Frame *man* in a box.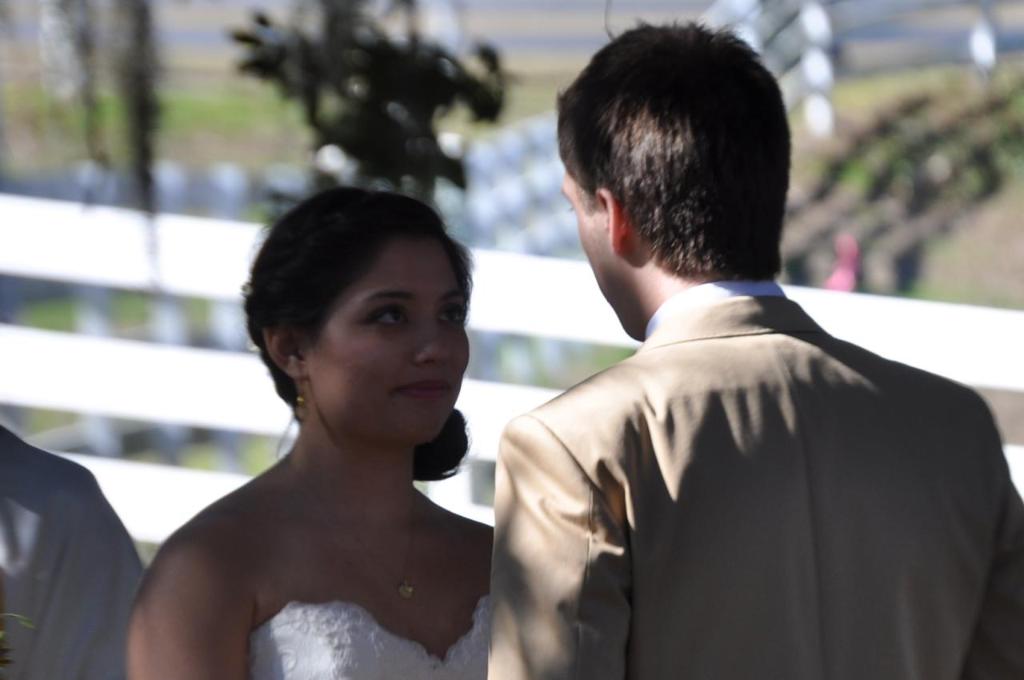
<box>488,9,1023,679</box>.
